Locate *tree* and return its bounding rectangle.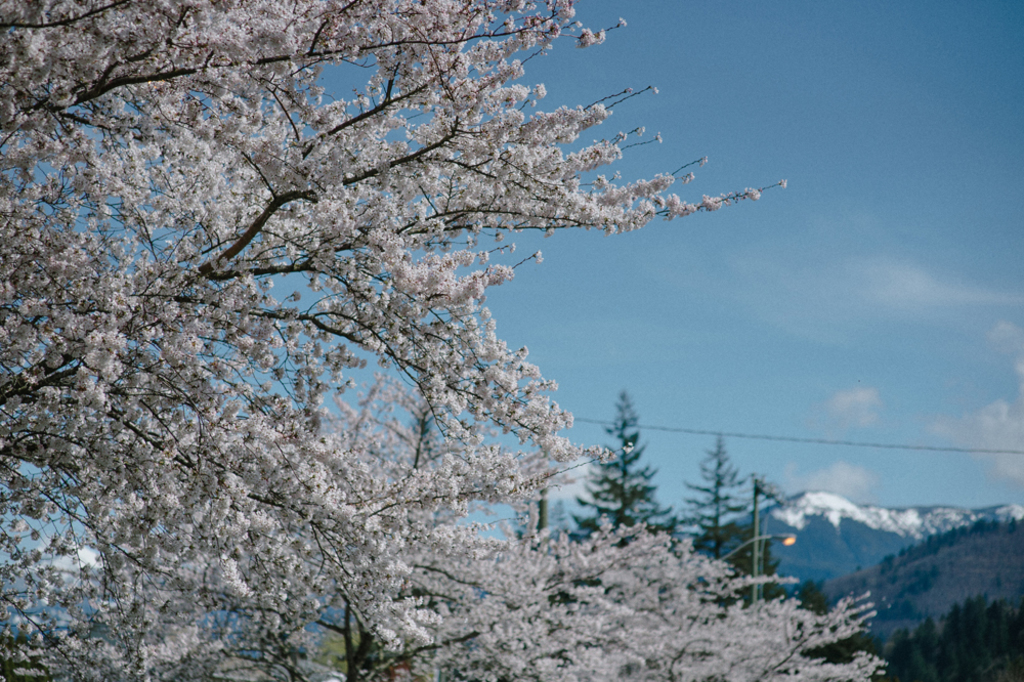
921/619/936/660.
